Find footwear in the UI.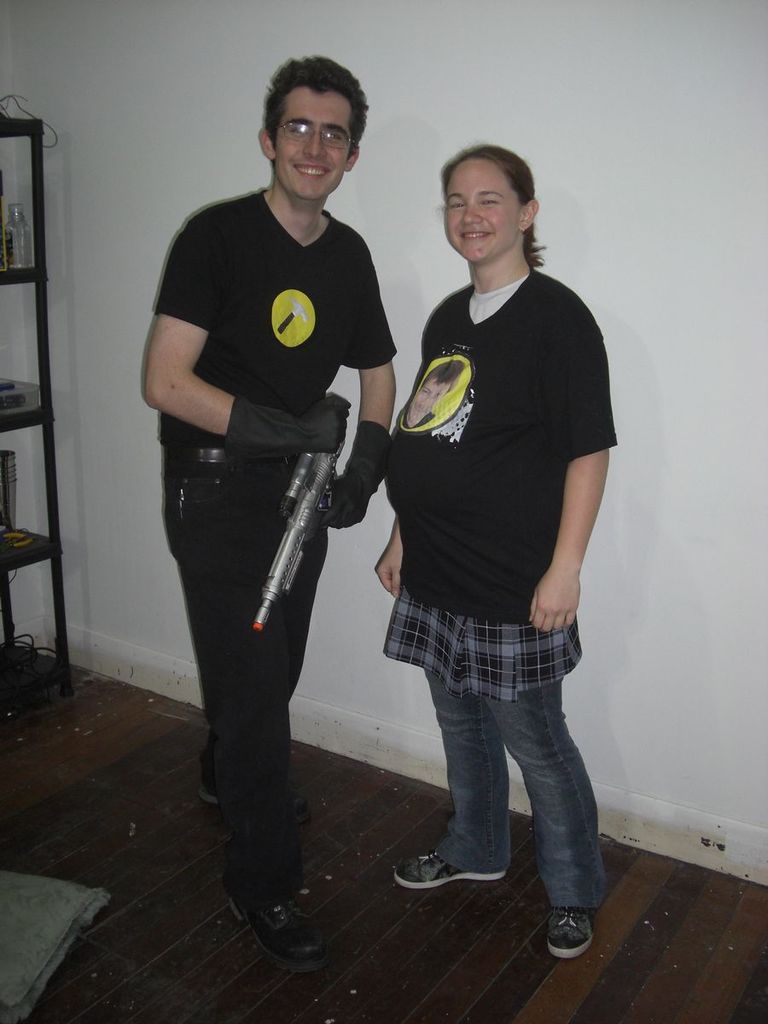
UI element at 195:752:313:829.
